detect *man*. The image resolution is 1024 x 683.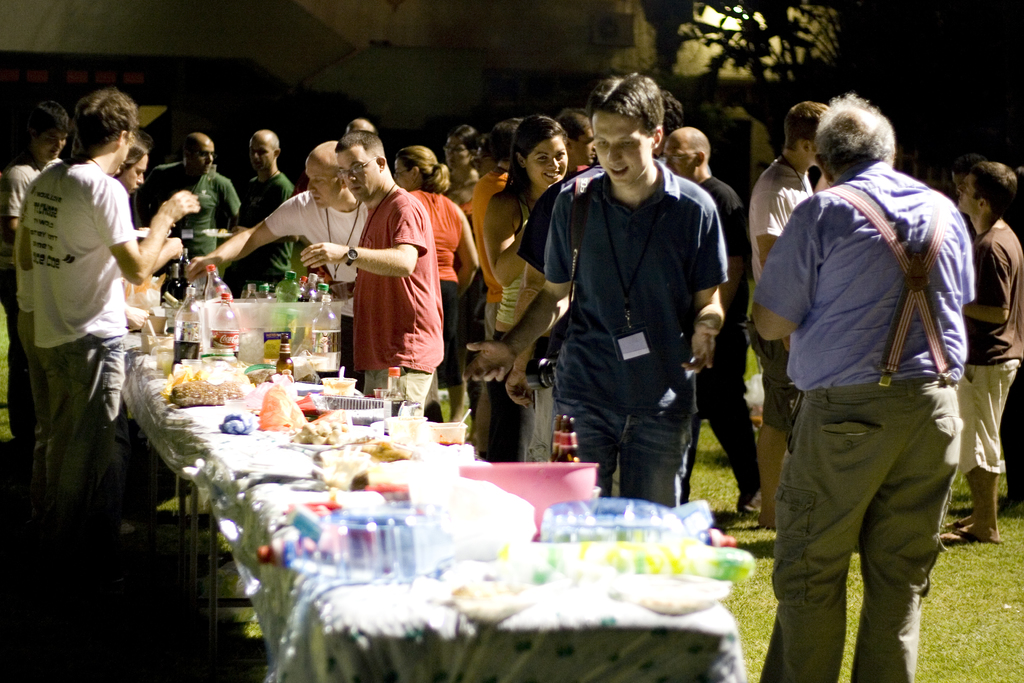
pyautogui.locateOnScreen(300, 131, 435, 409).
